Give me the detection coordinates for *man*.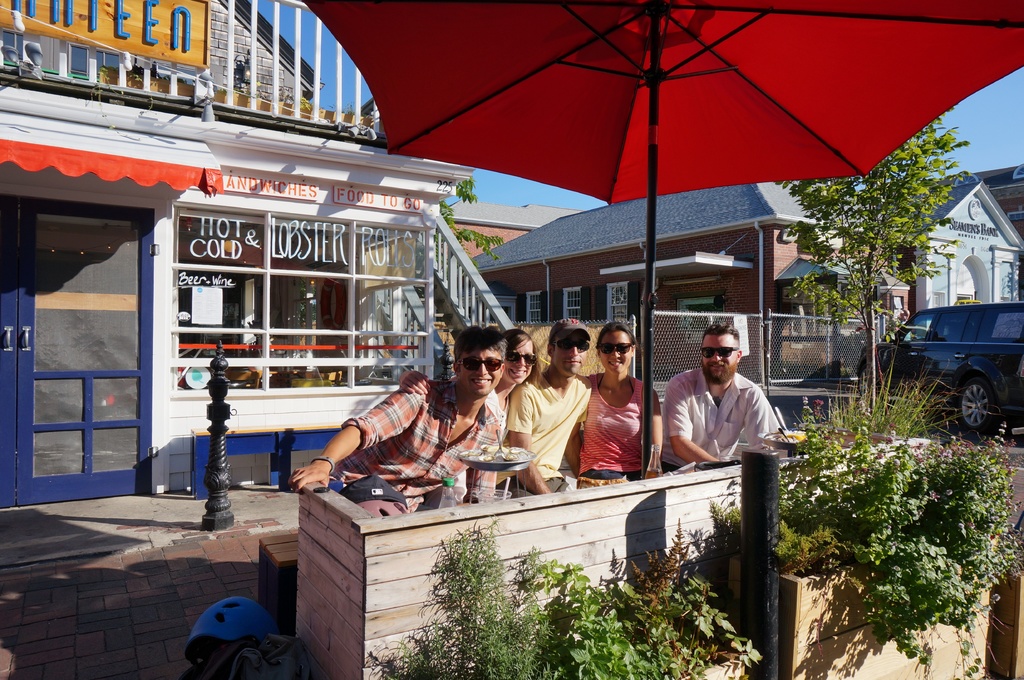
detection(287, 325, 504, 512).
